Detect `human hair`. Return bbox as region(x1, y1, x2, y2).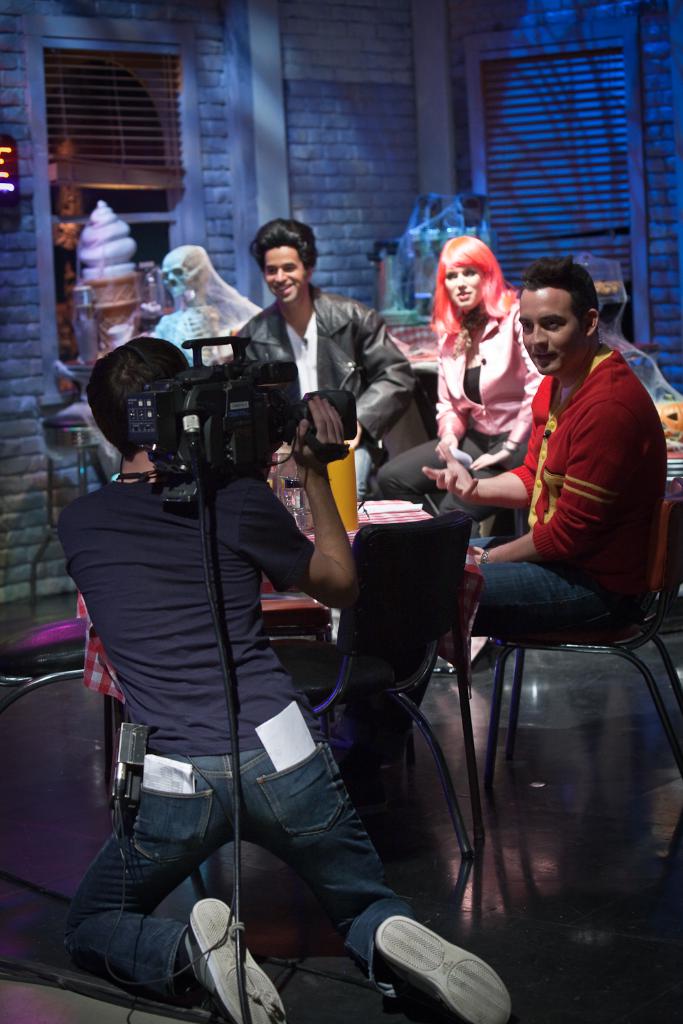
region(533, 252, 600, 338).
